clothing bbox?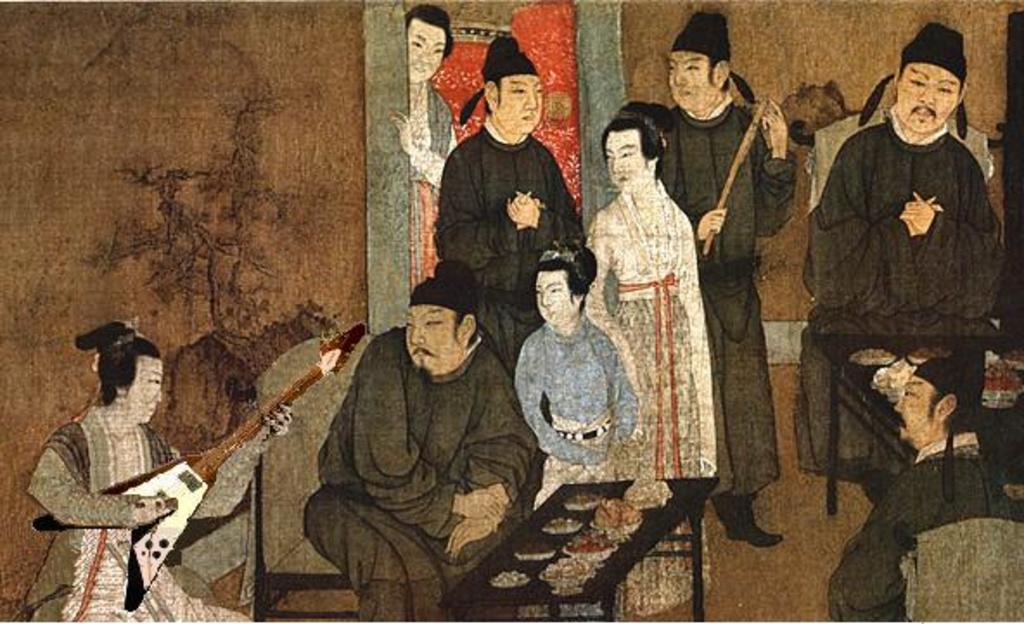
crop(26, 404, 249, 622)
